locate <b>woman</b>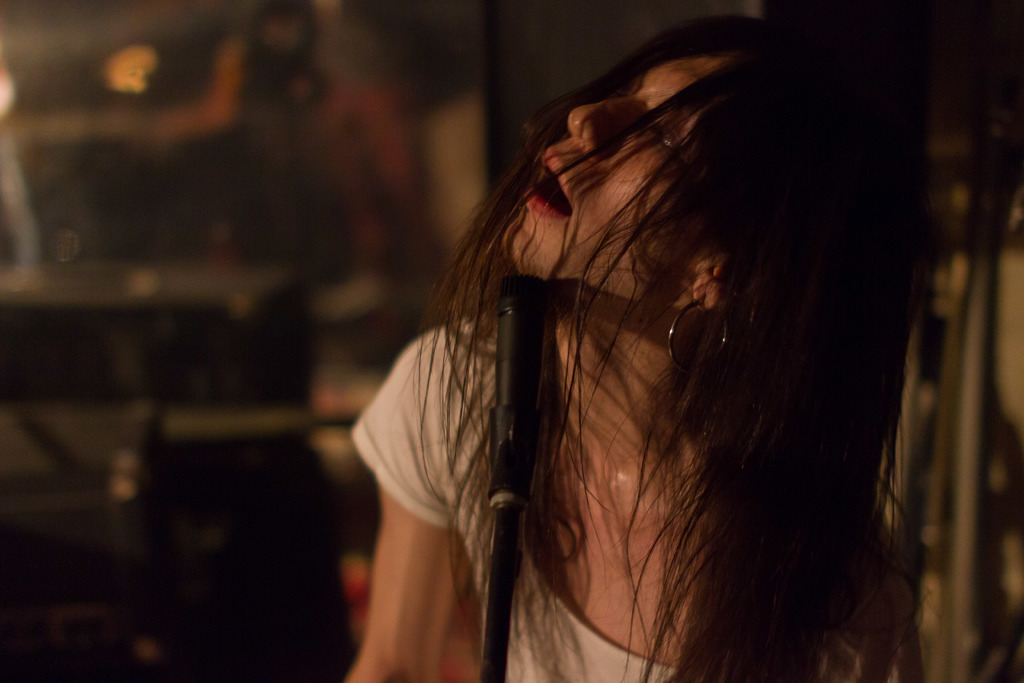
<bbox>338, 31, 1021, 682</bbox>
